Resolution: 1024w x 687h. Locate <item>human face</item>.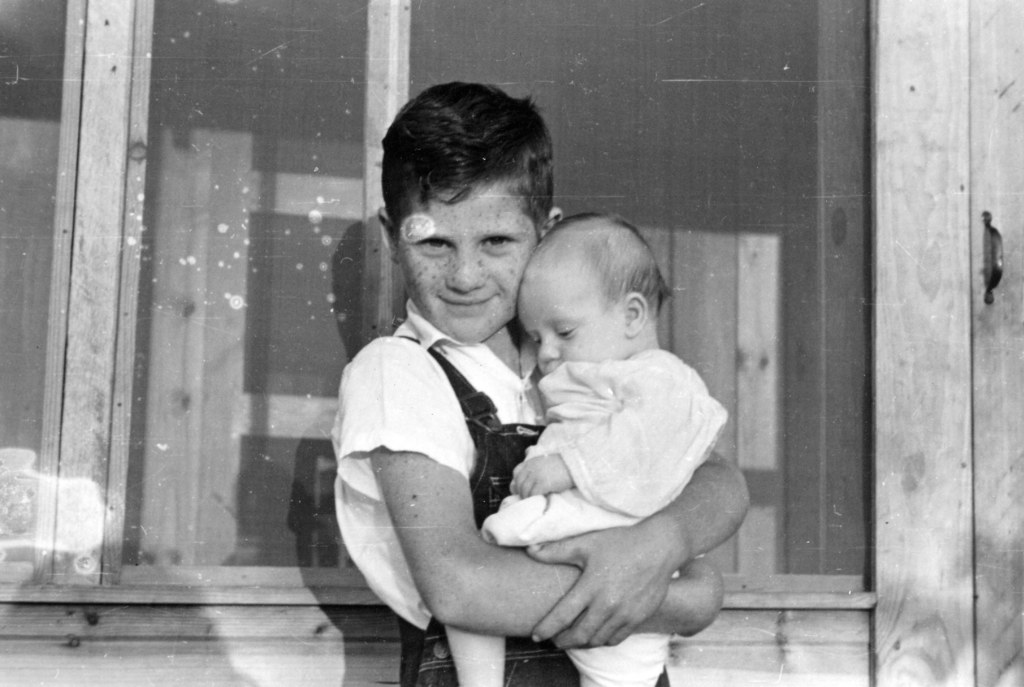
511, 277, 618, 377.
